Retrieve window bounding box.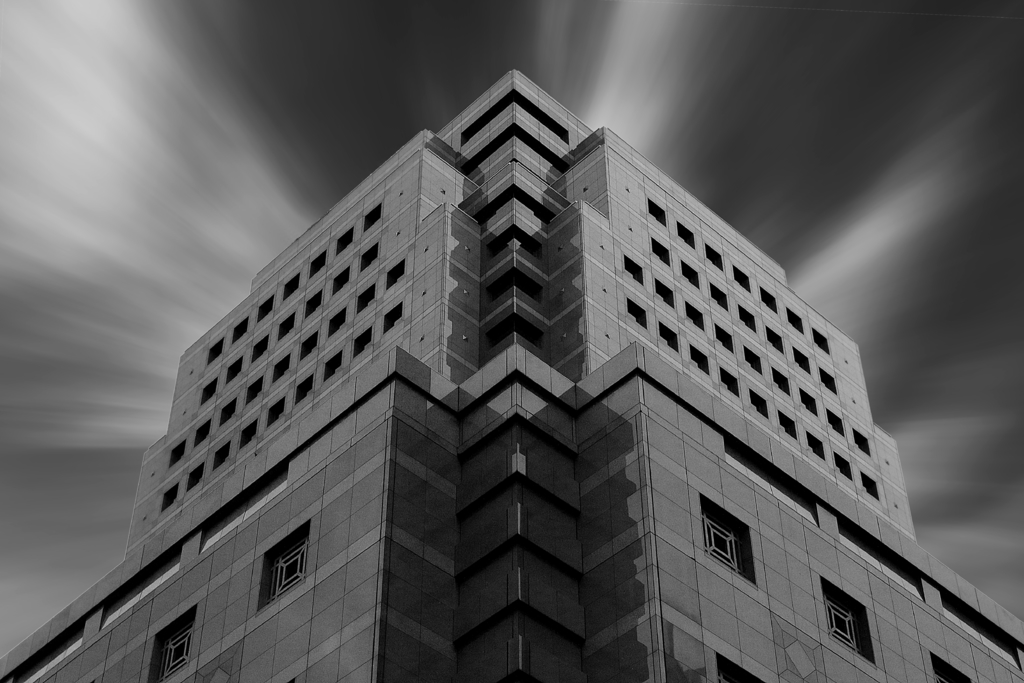
Bounding box: bbox(700, 510, 740, 568).
